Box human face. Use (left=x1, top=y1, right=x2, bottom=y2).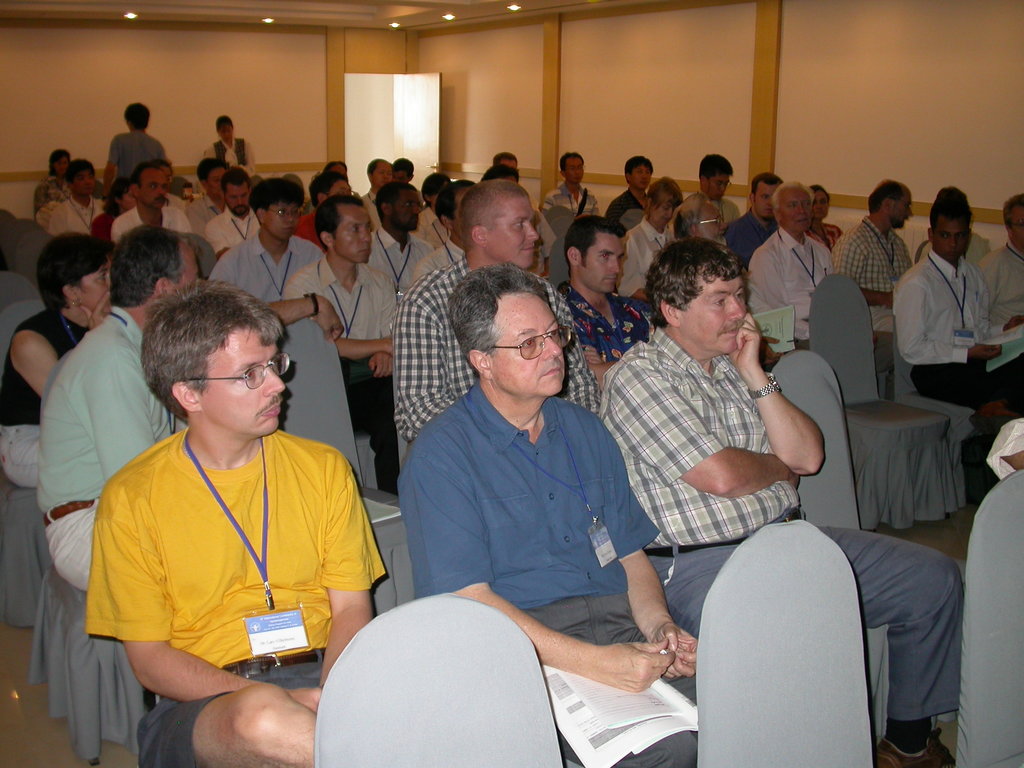
(left=123, top=184, right=138, bottom=209).
